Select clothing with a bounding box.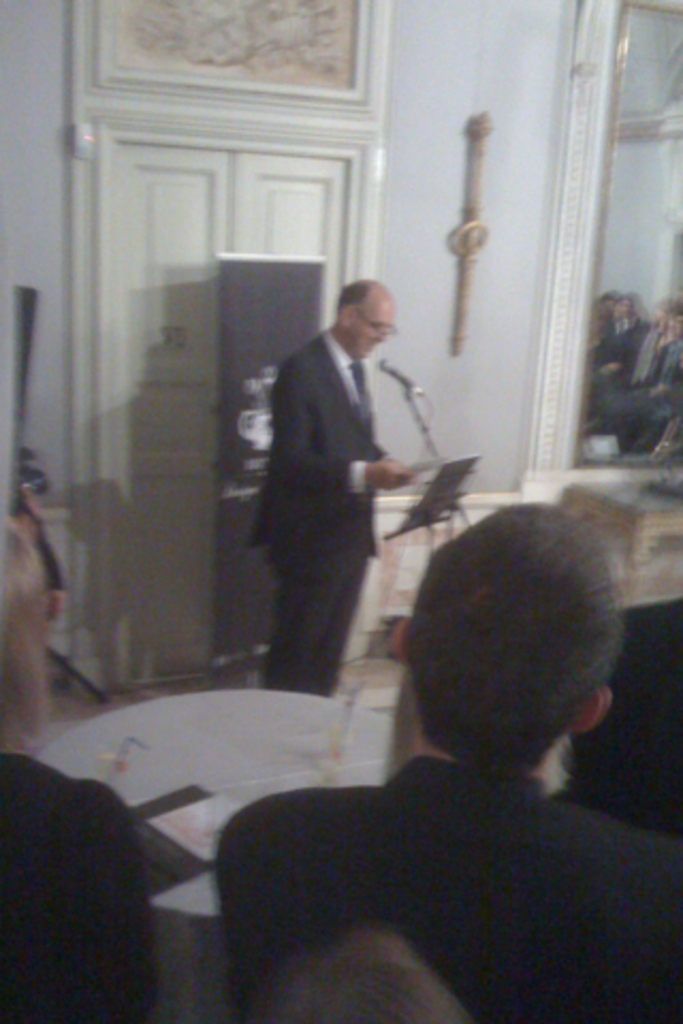
bbox(0, 747, 164, 1022).
